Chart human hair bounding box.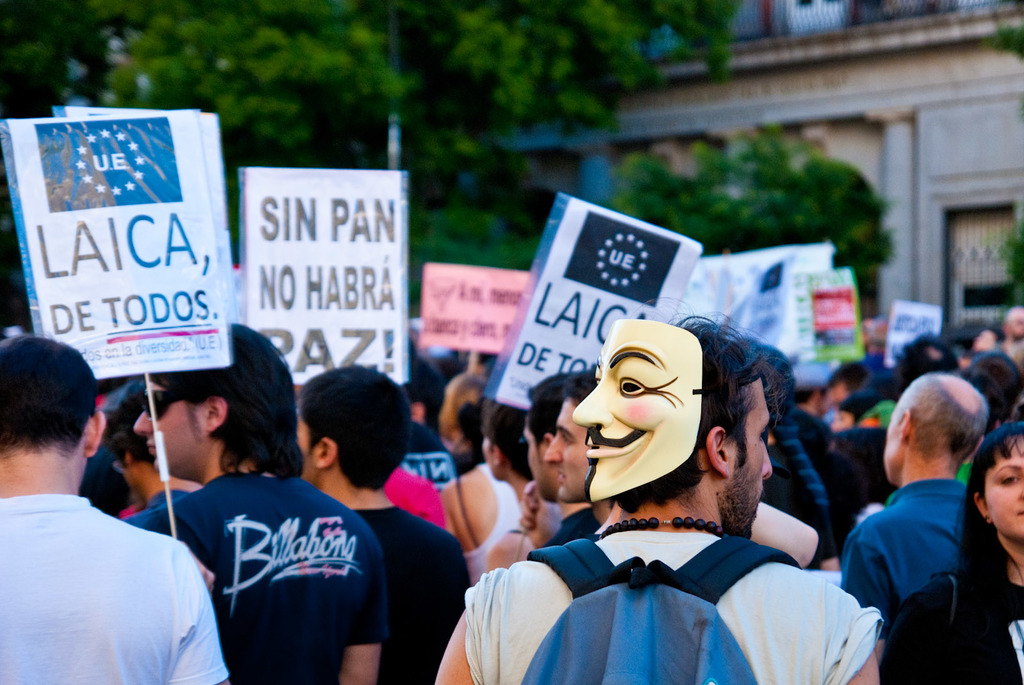
Charted: (405, 353, 440, 438).
